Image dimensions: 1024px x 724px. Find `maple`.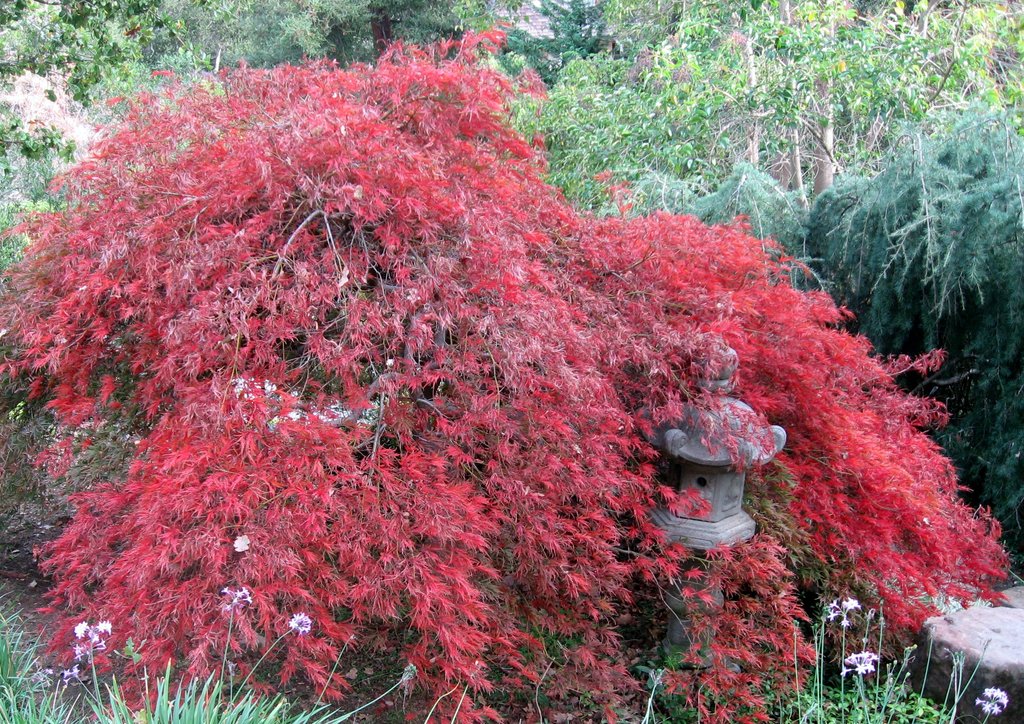
652,0,1010,202.
